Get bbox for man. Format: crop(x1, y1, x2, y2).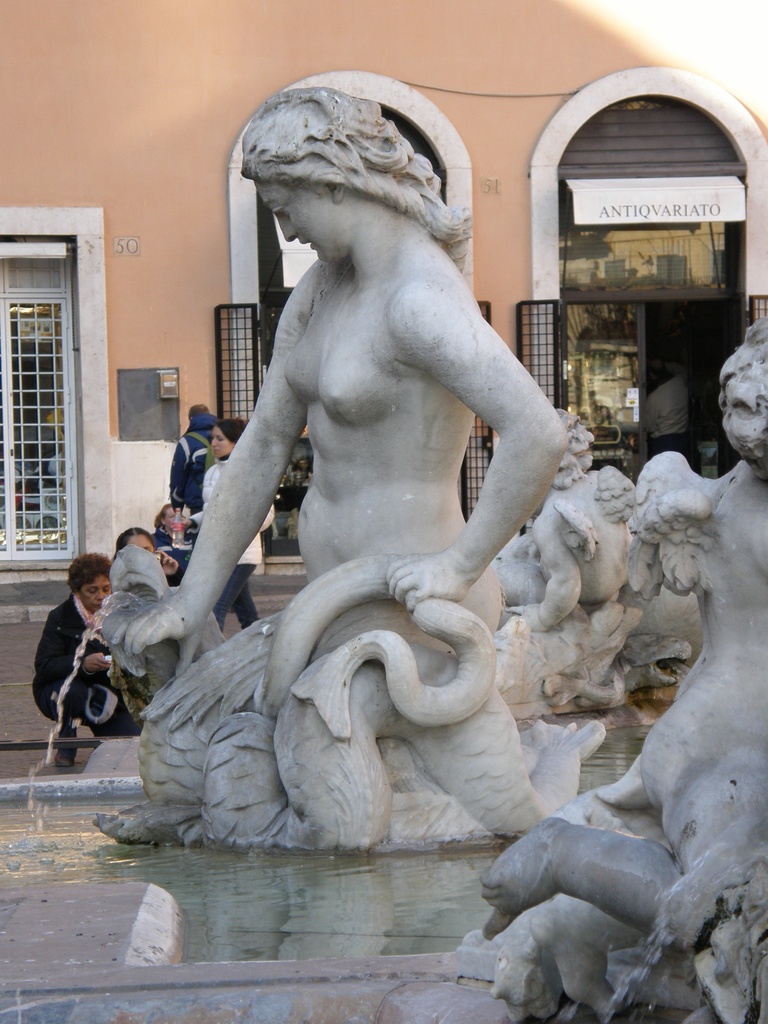
crop(637, 370, 692, 458).
